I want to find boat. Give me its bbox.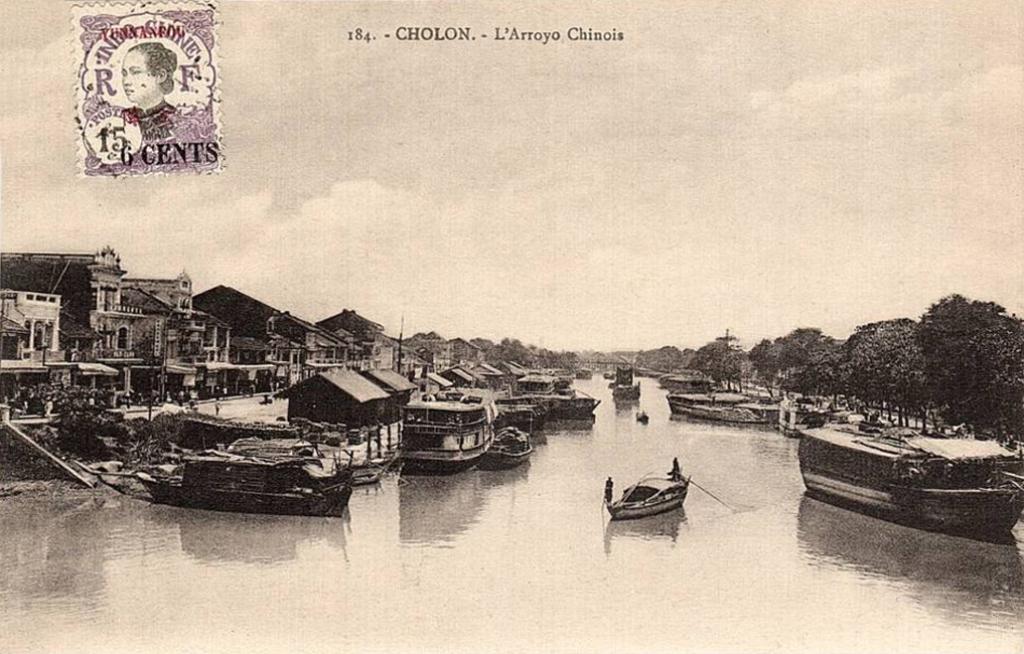
(611, 359, 646, 402).
